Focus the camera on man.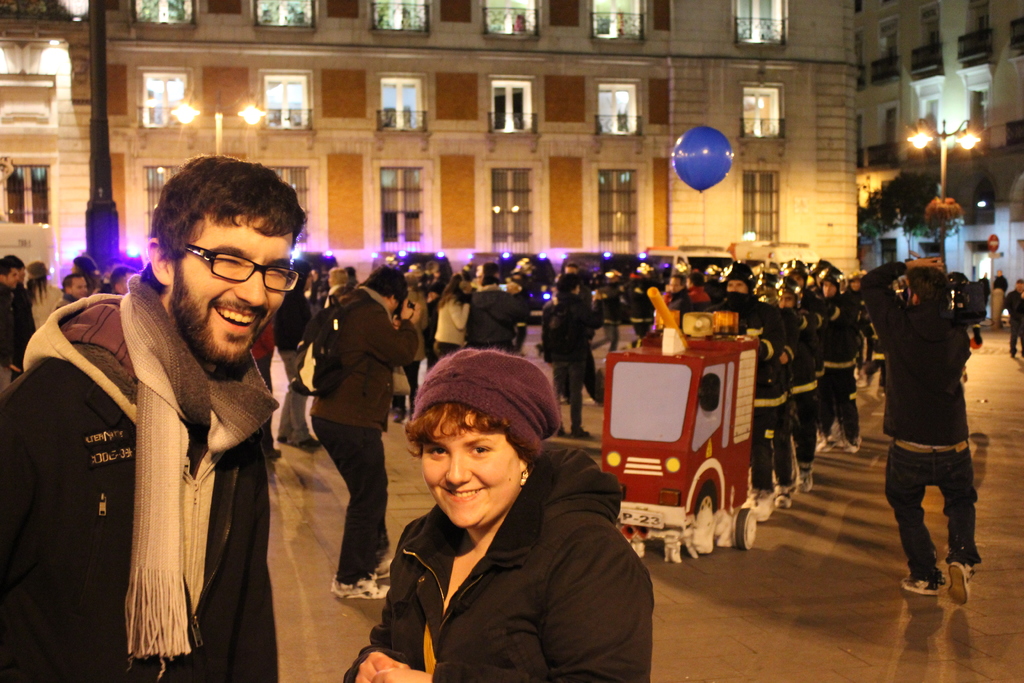
Focus region: <region>292, 263, 422, 600</region>.
